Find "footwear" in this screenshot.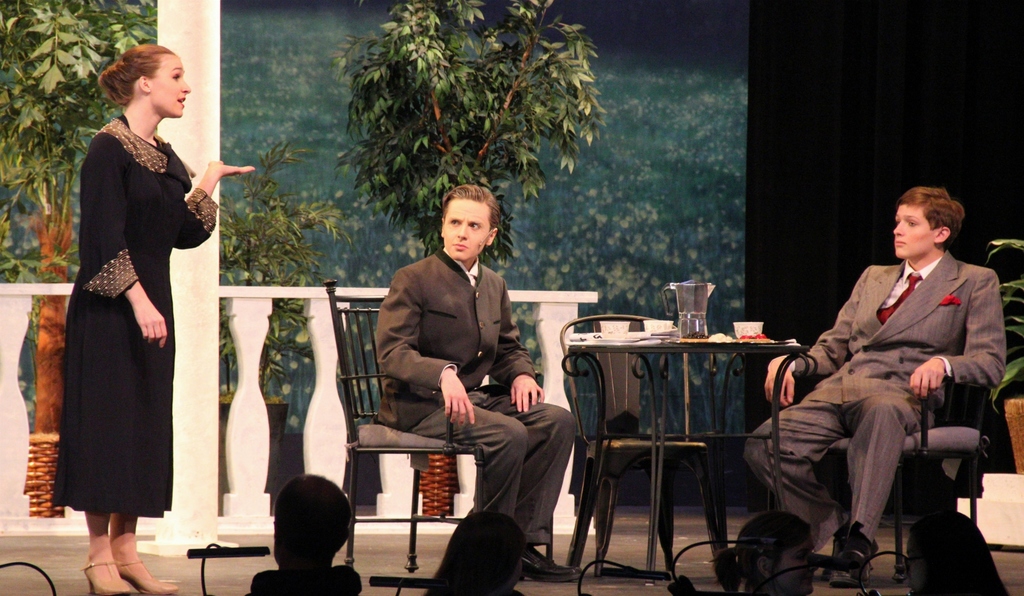
The bounding box for "footwear" is box=[518, 542, 581, 583].
